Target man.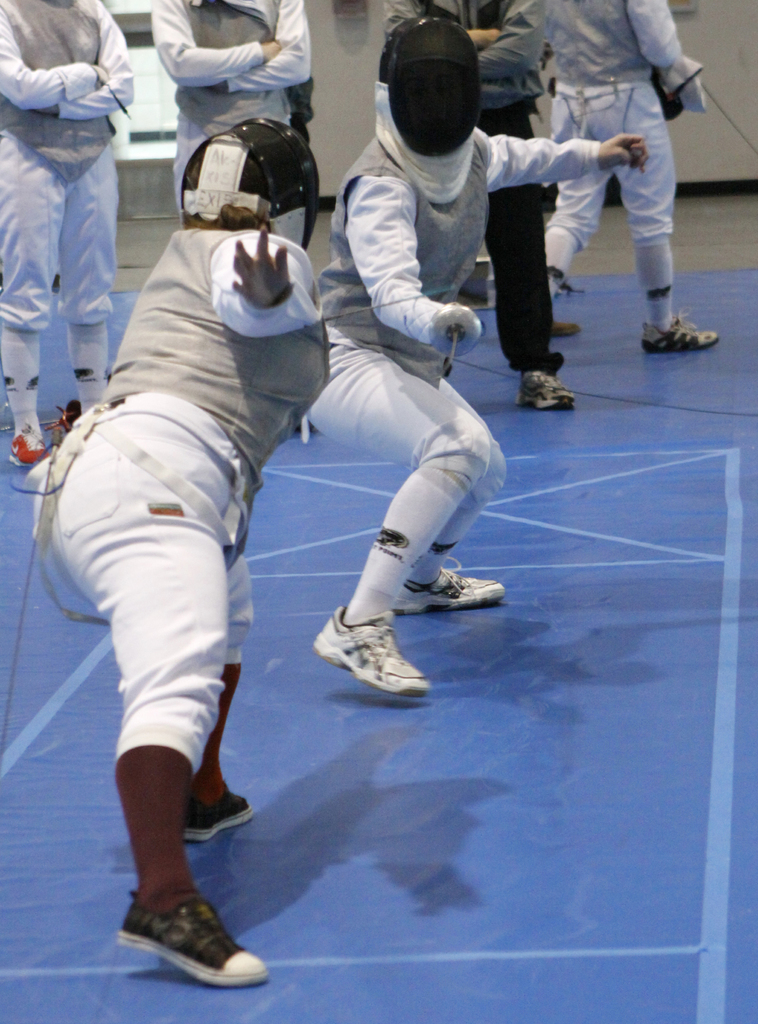
Target region: 382:0:578:412.
